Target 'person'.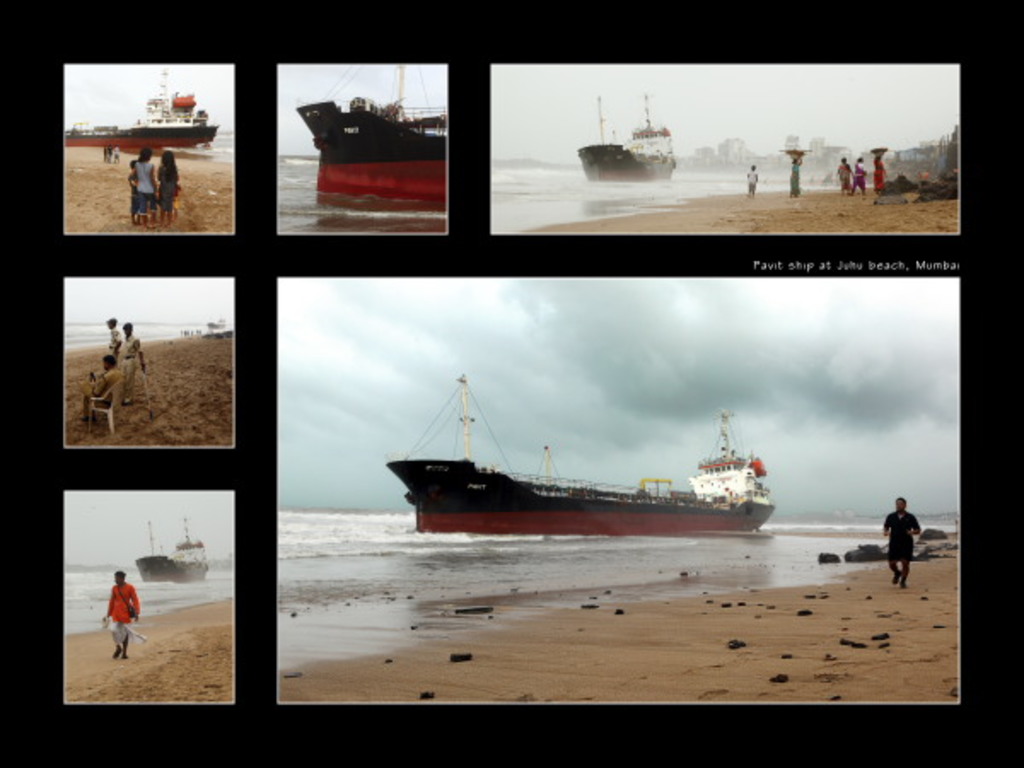
Target region: [x1=884, y1=497, x2=922, y2=591].
